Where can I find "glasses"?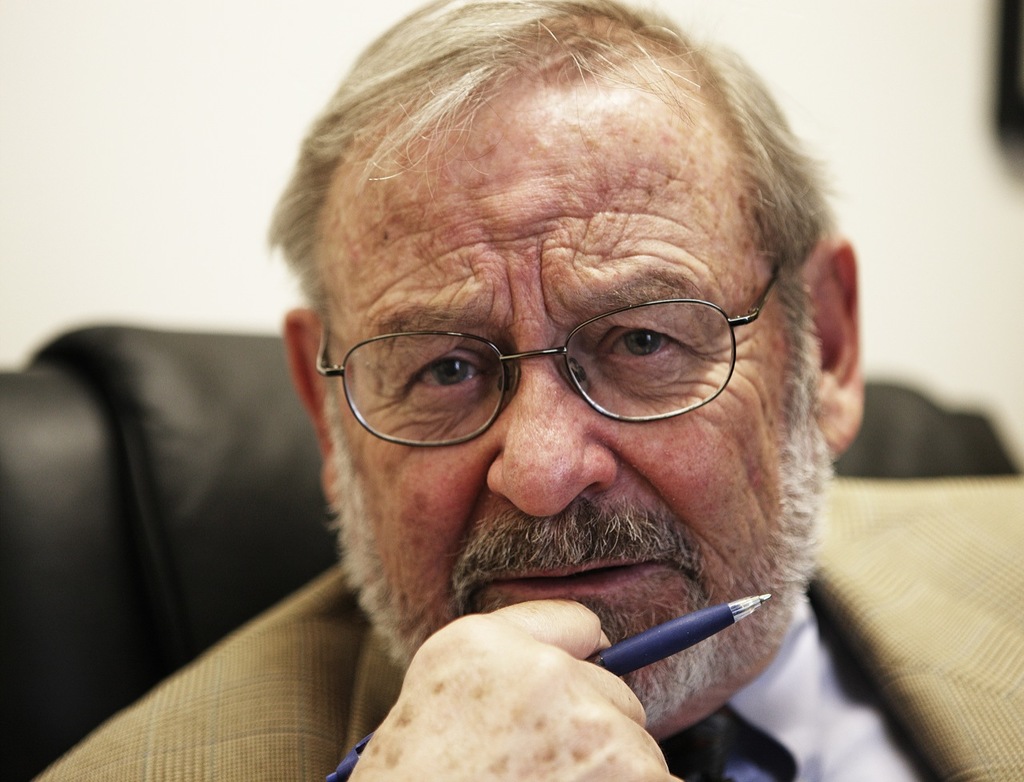
You can find it at 317,251,786,453.
